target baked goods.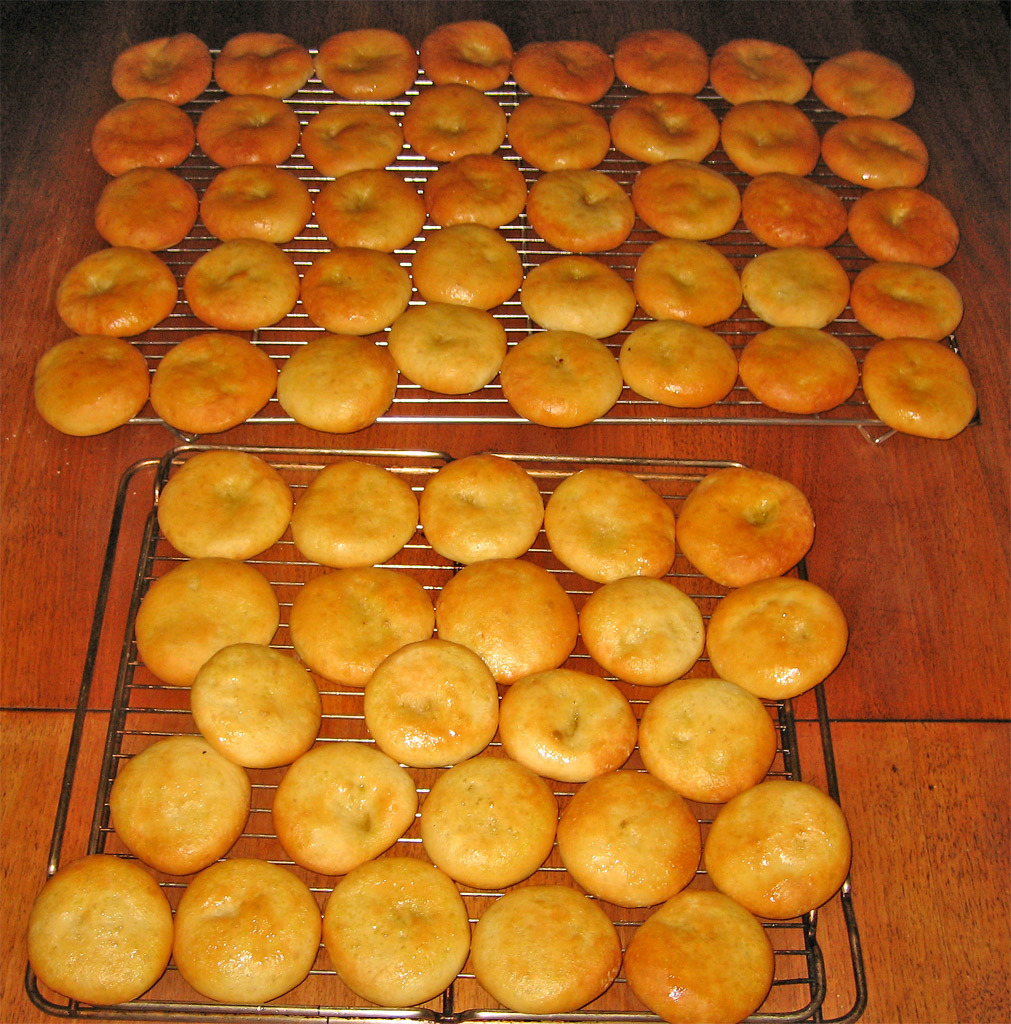
Target region: bbox(288, 458, 421, 570).
